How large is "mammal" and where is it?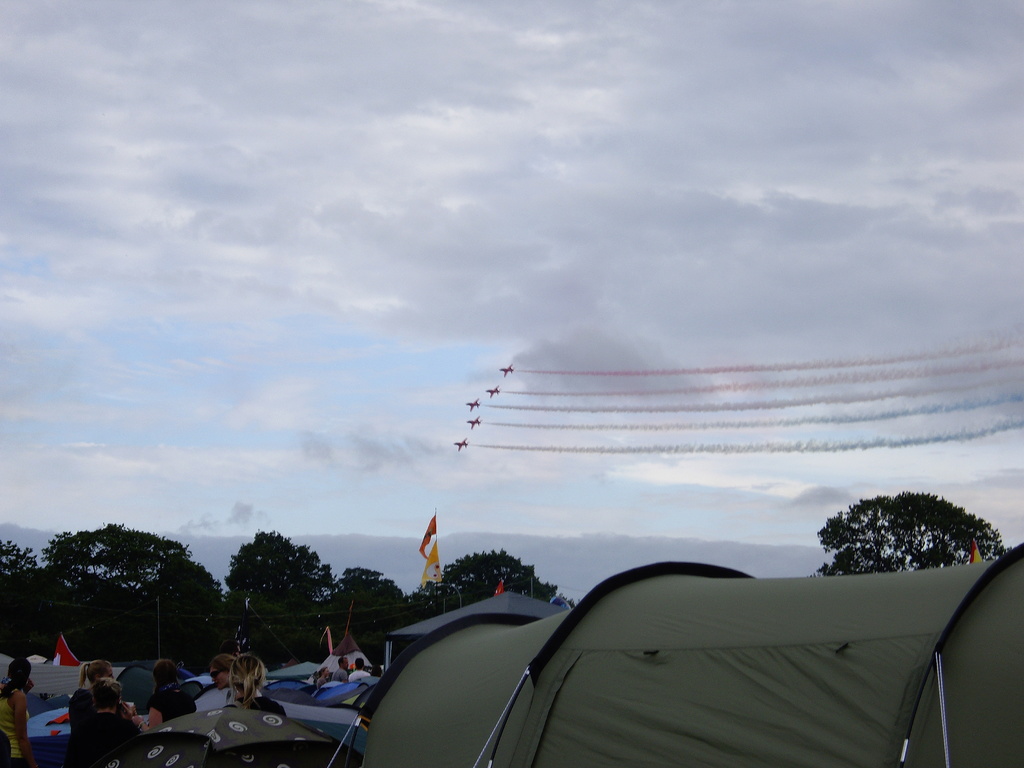
Bounding box: box=[223, 648, 287, 716].
